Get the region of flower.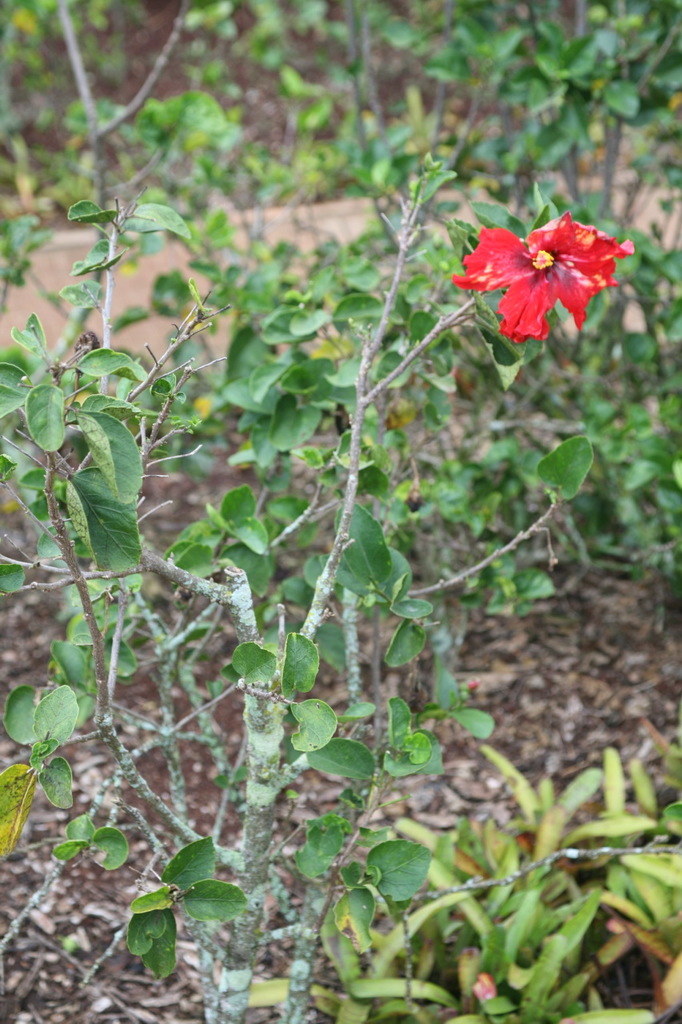
box=[449, 207, 640, 346].
